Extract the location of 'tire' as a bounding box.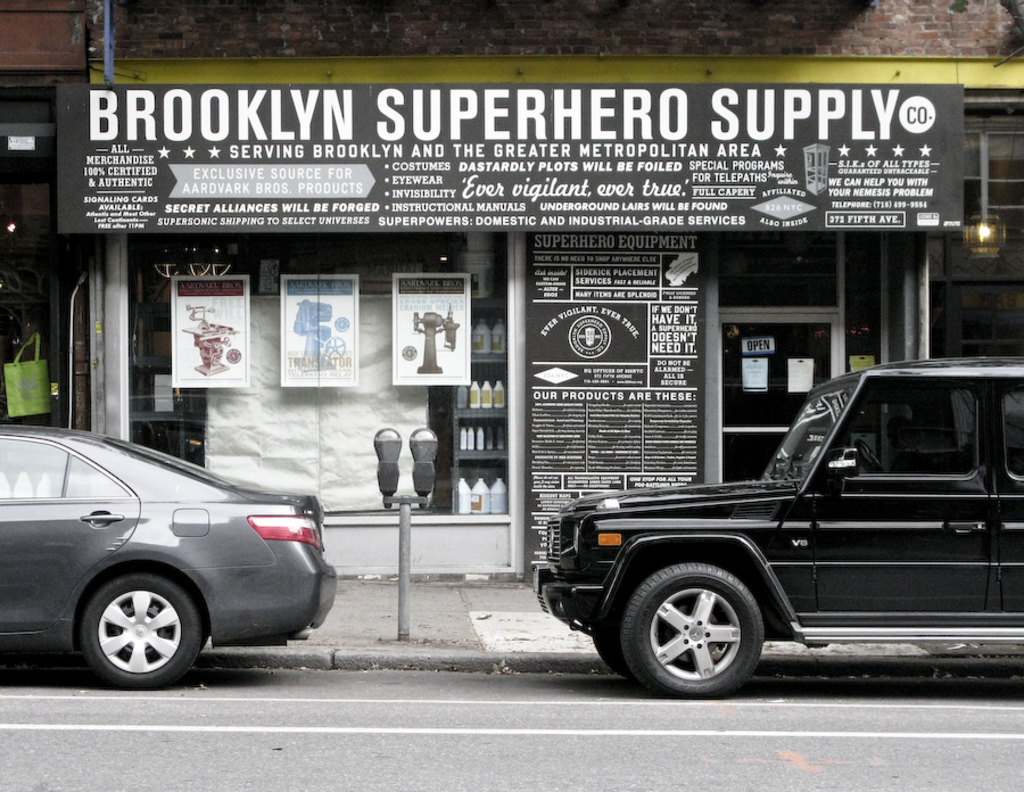
x1=629, y1=564, x2=786, y2=698.
